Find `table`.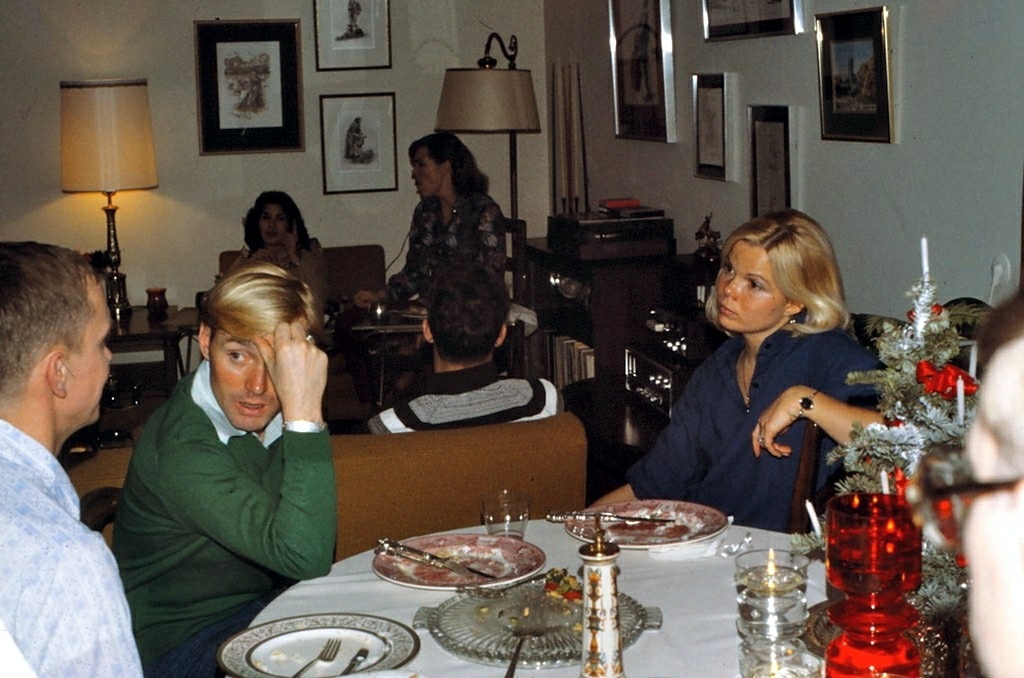
{"x1": 520, "y1": 235, "x2": 701, "y2": 504}.
